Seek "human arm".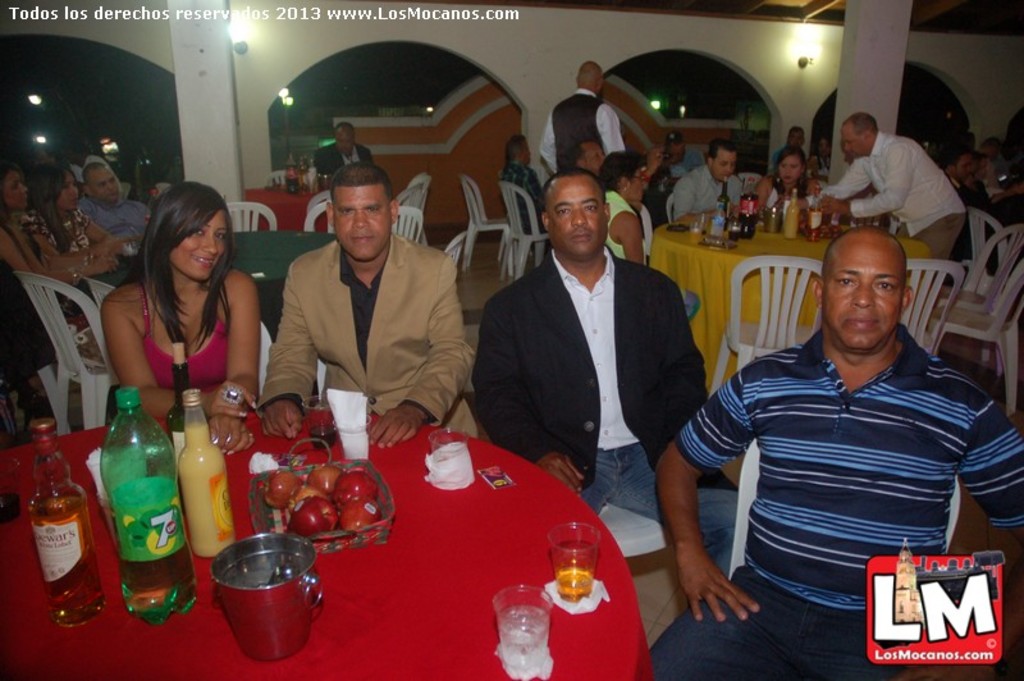
box(660, 385, 755, 654).
